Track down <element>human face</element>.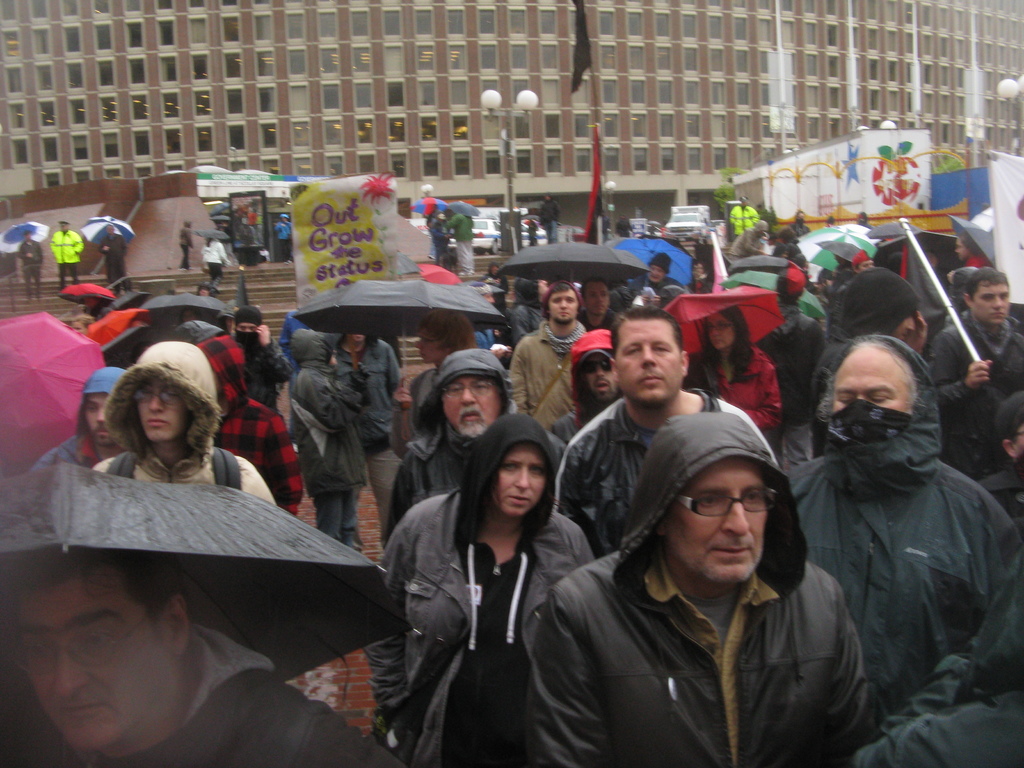
Tracked to [x1=490, y1=442, x2=548, y2=516].
